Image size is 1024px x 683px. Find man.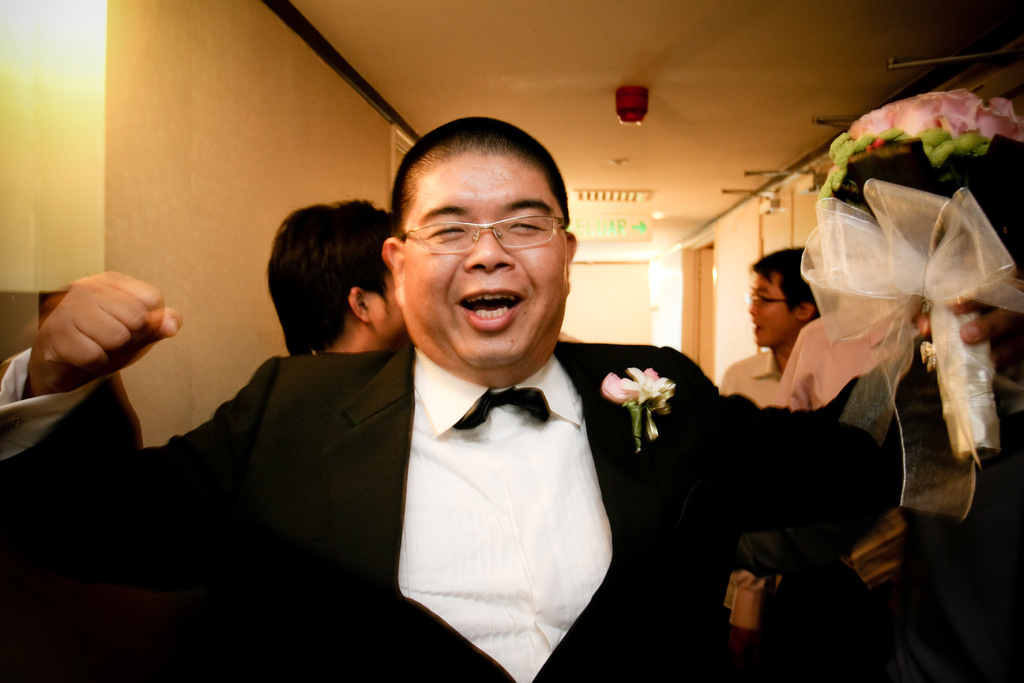
<bbox>265, 201, 413, 361</bbox>.
